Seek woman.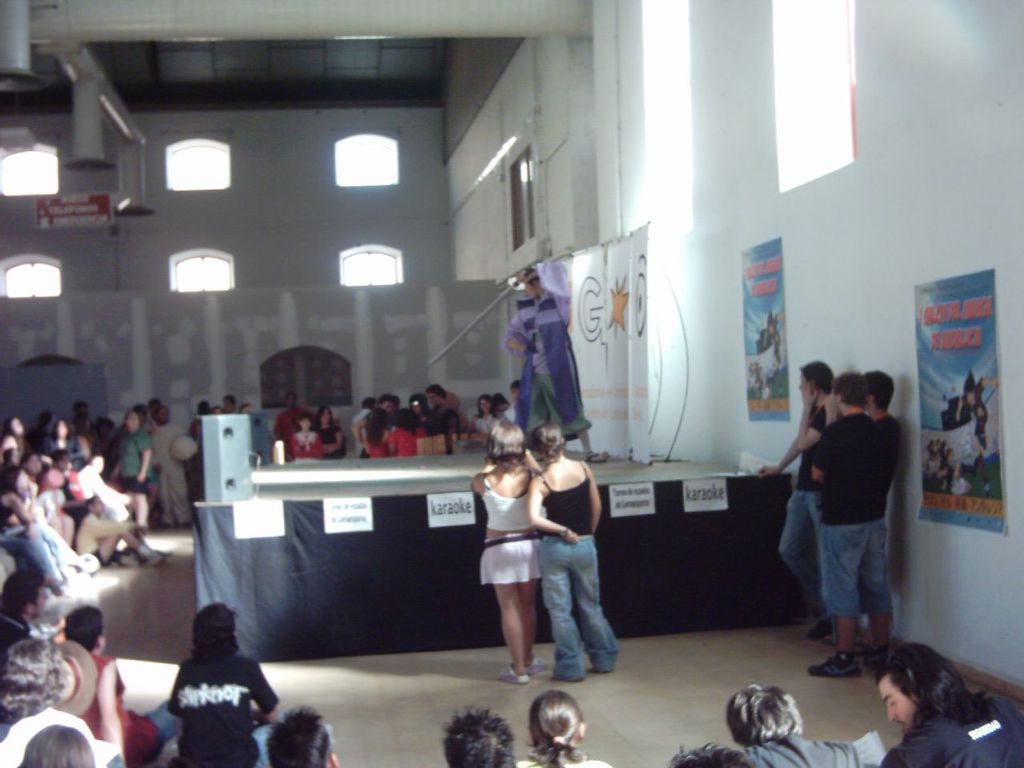
(left=352, top=408, right=392, bottom=460).
